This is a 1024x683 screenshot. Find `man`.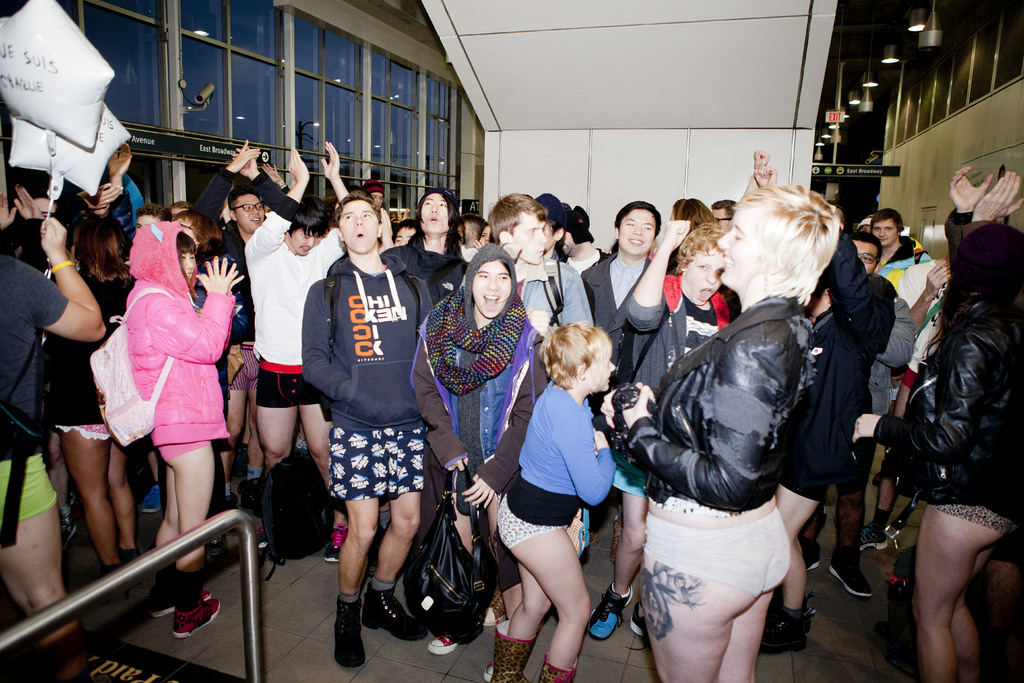
Bounding box: [left=301, top=189, right=437, bottom=666].
